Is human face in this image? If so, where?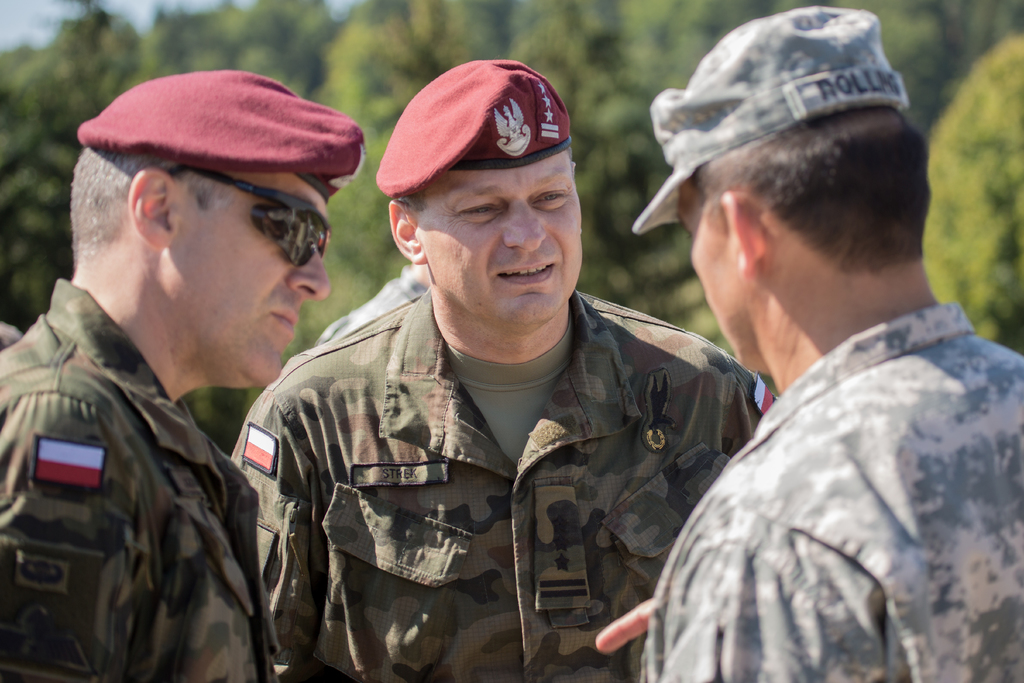
Yes, at <bbox>172, 170, 330, 387</bbox>.
